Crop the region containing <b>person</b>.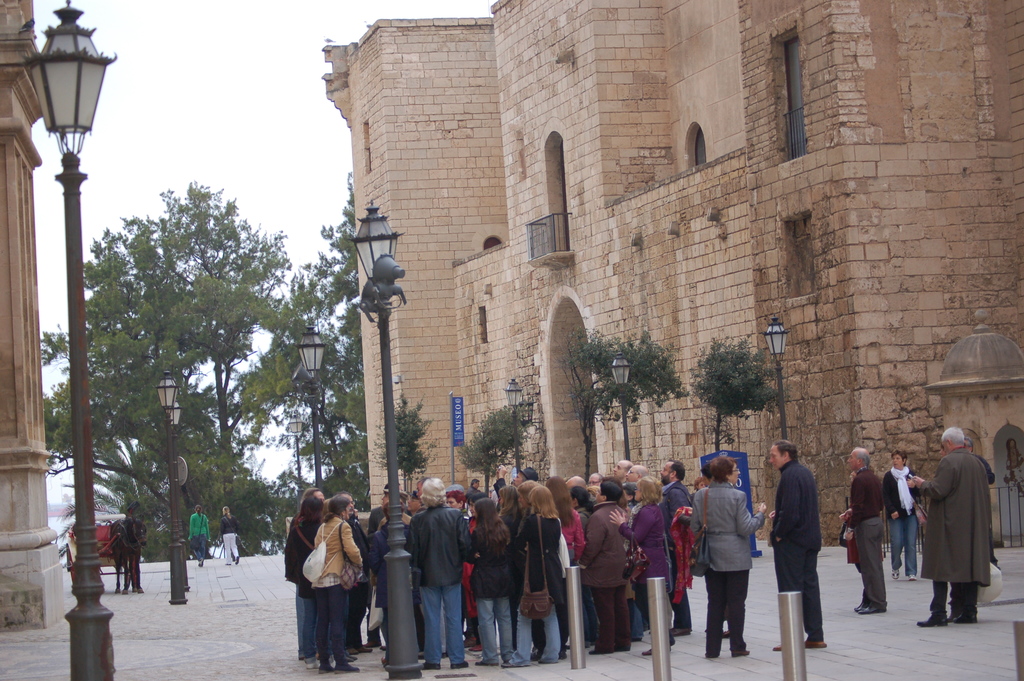
Crop region: select_region(885, 447, 922, 581).
